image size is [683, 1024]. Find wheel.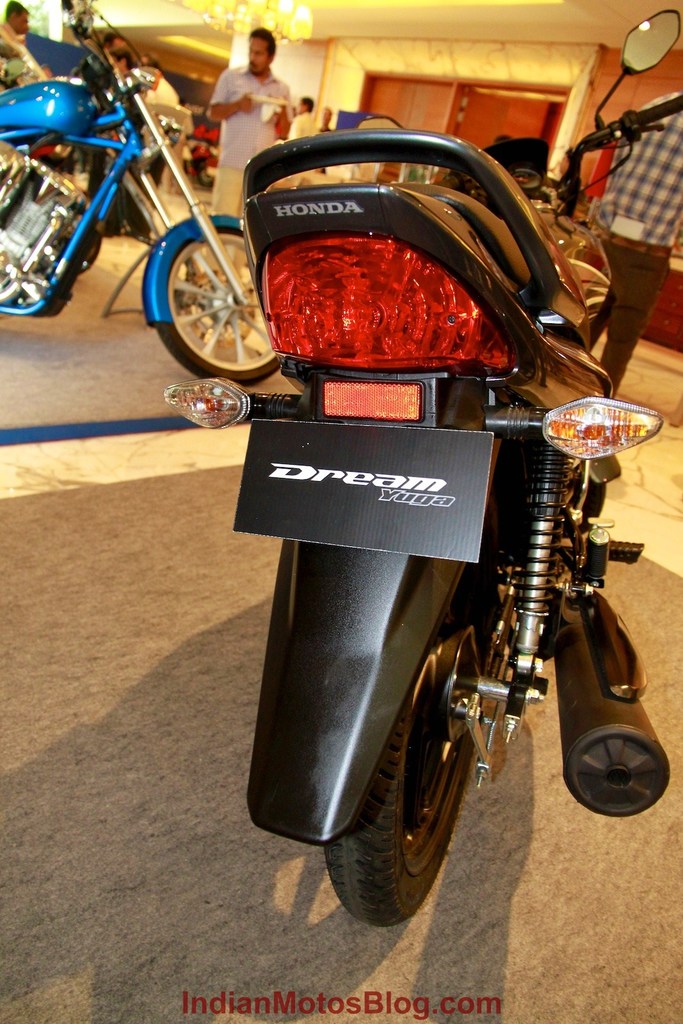
143:210:275:386.
